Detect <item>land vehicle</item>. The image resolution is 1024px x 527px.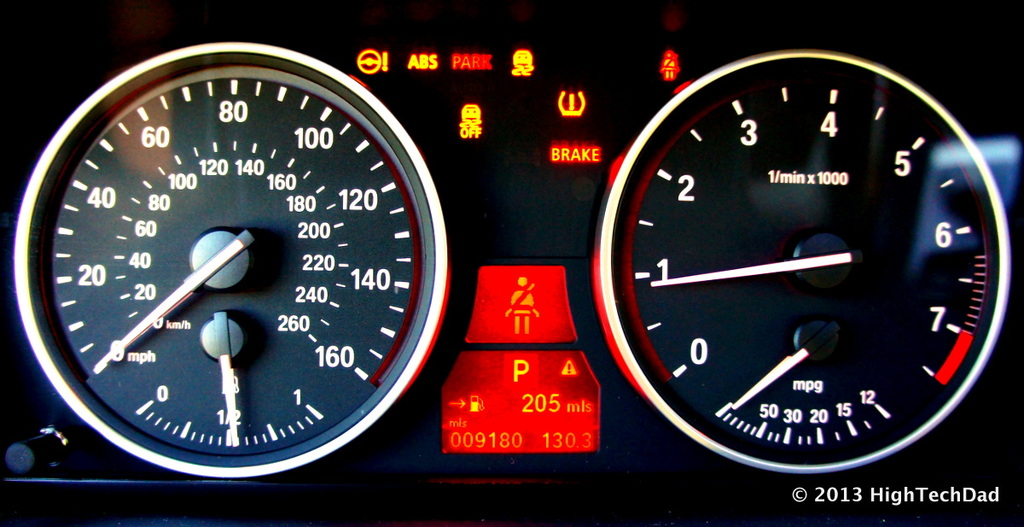
locate(0, 3, 1023, 526).
